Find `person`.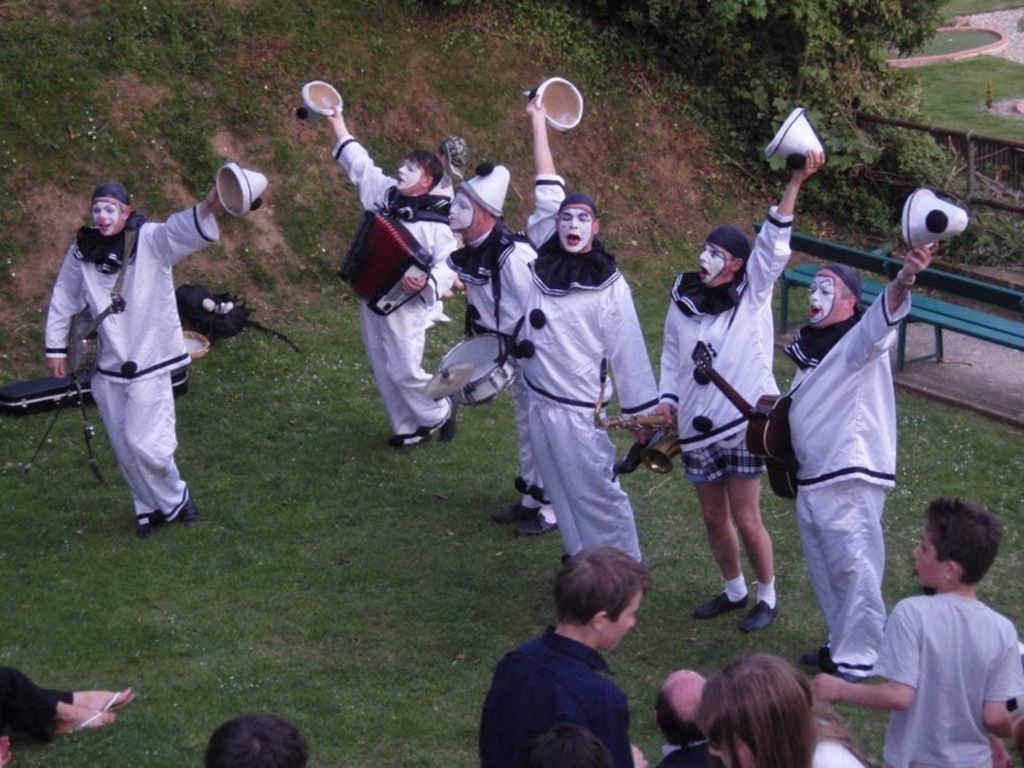
(left=481, top=545, right=653, bottom=767).
